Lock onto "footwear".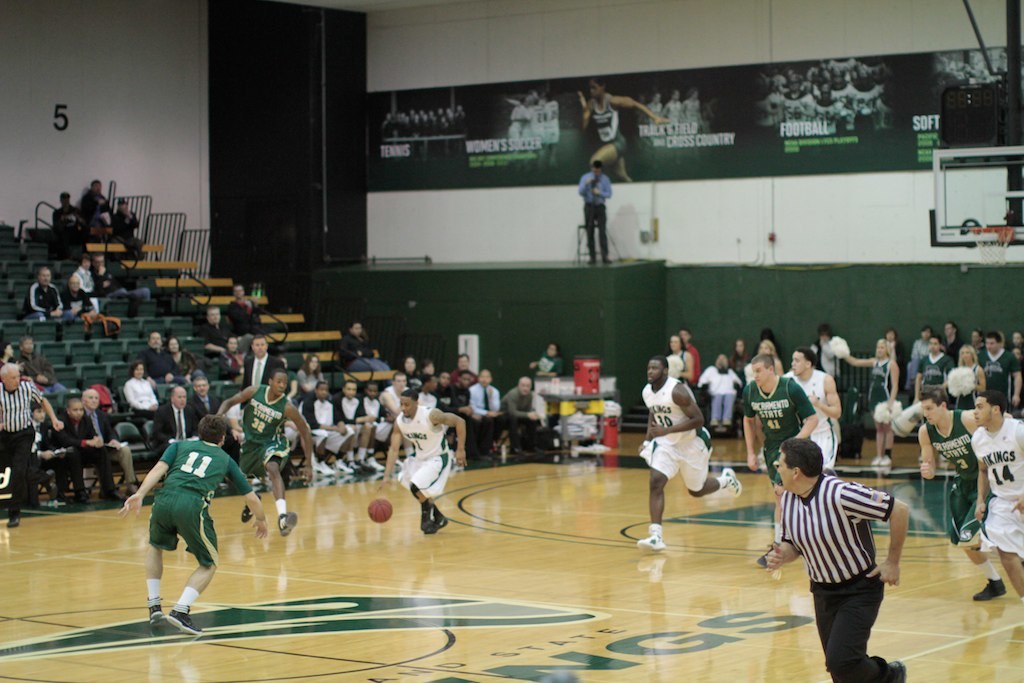
Locked: 418/501/433/530.
